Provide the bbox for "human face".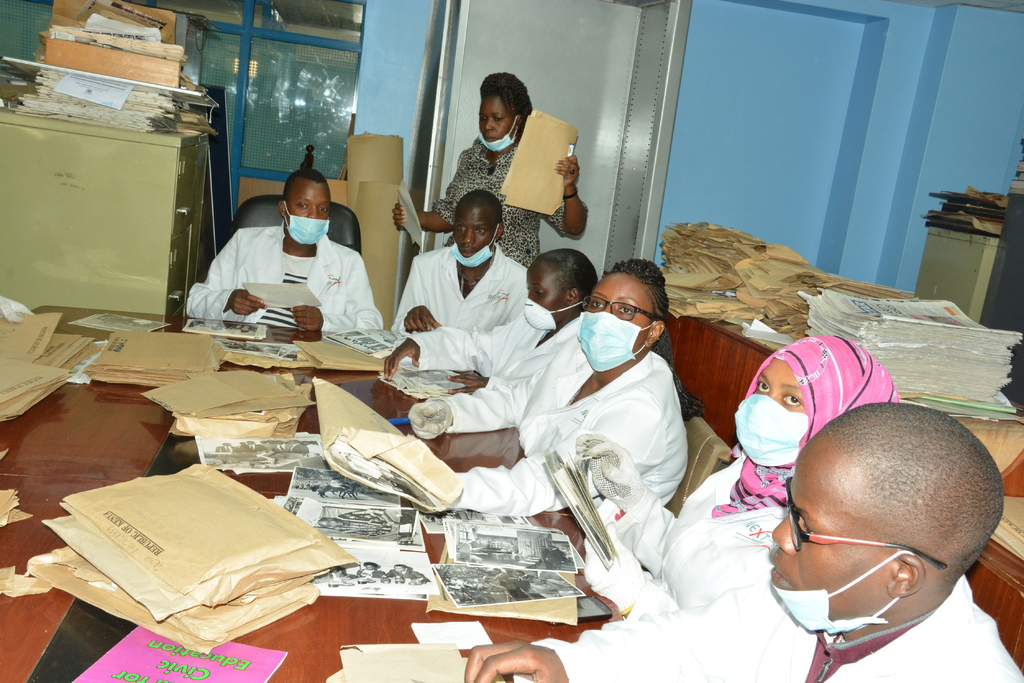
<region>479, 99, 518, 144</region>.
